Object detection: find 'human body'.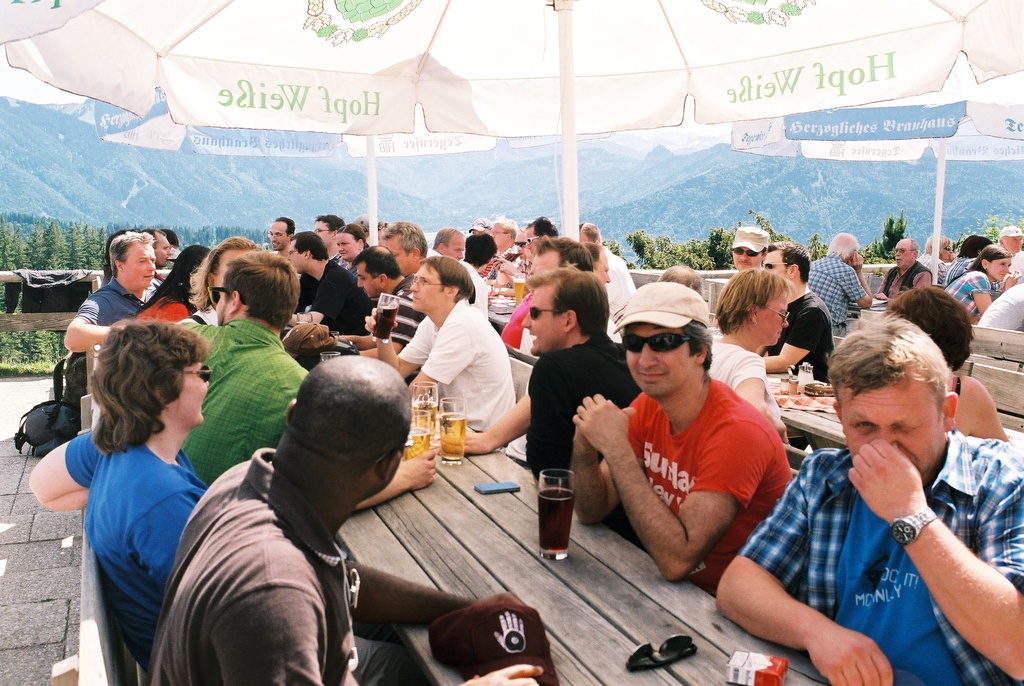
[22,315,206,674].
